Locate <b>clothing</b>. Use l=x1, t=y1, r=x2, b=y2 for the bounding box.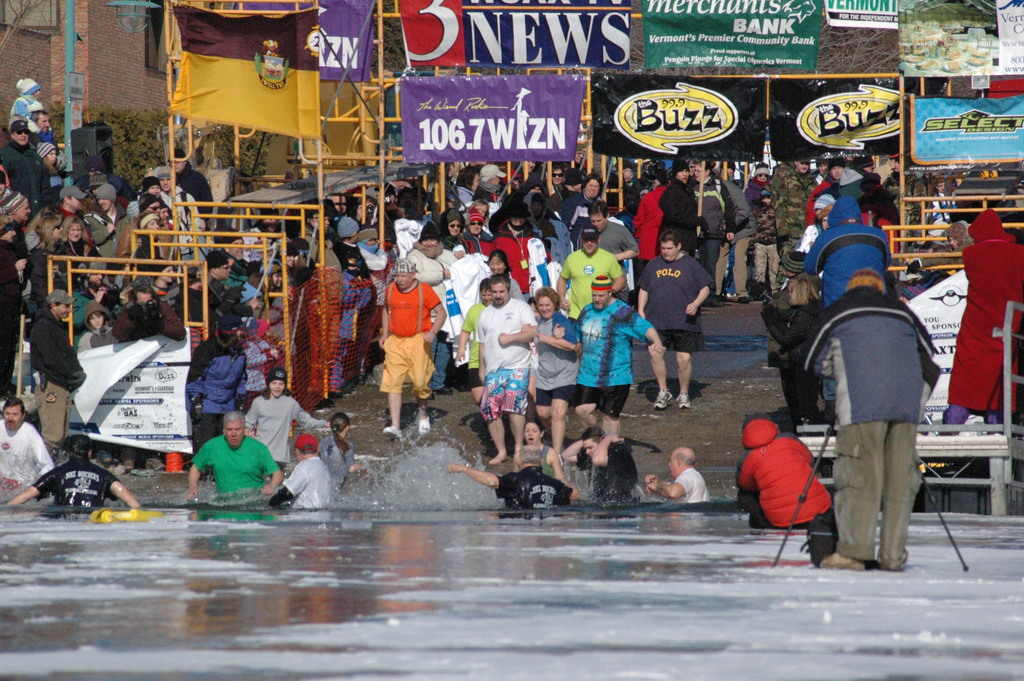
l=641, t=262, r=710, b=363.
